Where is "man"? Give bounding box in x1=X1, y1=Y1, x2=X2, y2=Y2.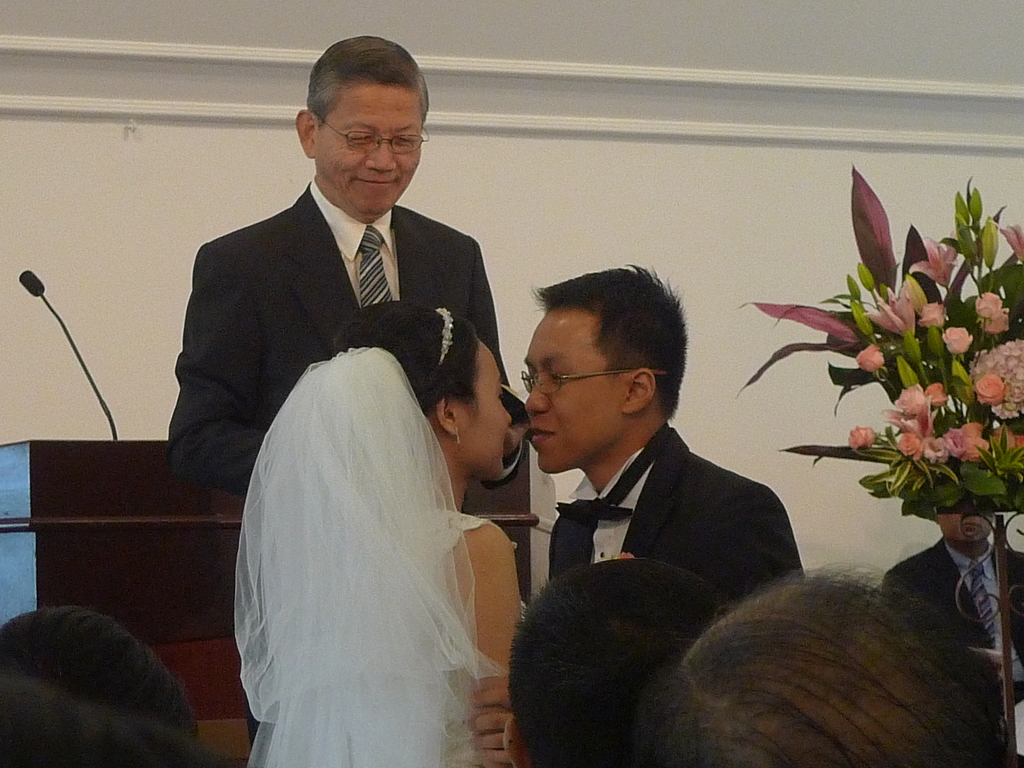
x1=488, y1=342, x2=871, y2=694.
